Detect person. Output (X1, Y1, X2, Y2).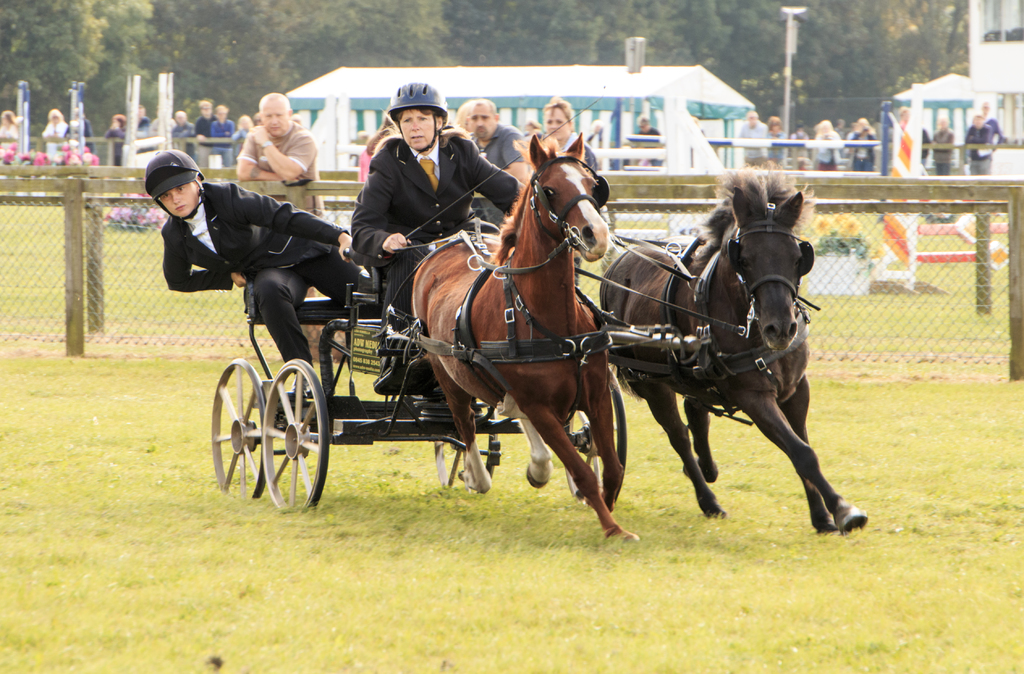
(140, 104, 159, 131).
